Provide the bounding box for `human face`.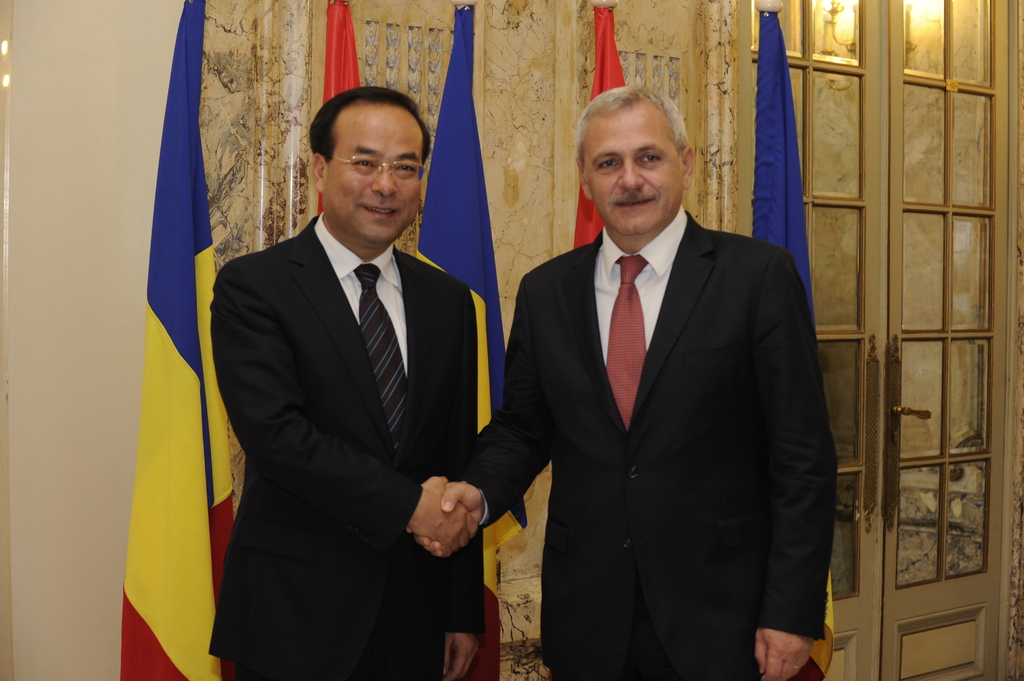
[x1=326, y1=103, x2=423, y2=246].
